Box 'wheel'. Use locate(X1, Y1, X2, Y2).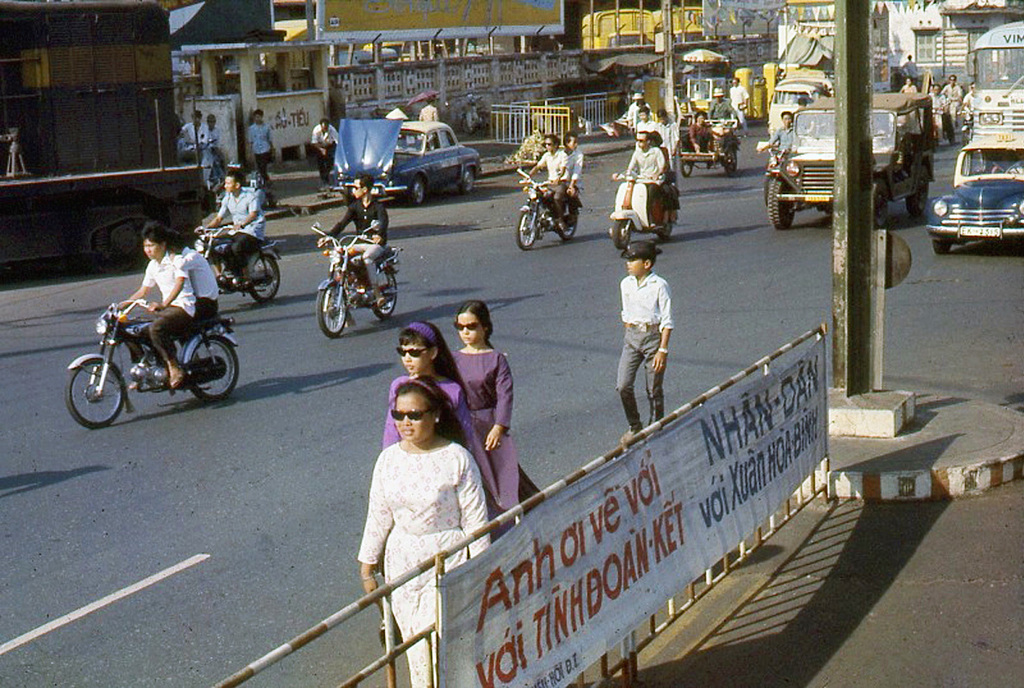
locate(457, 162, 481, 192).
